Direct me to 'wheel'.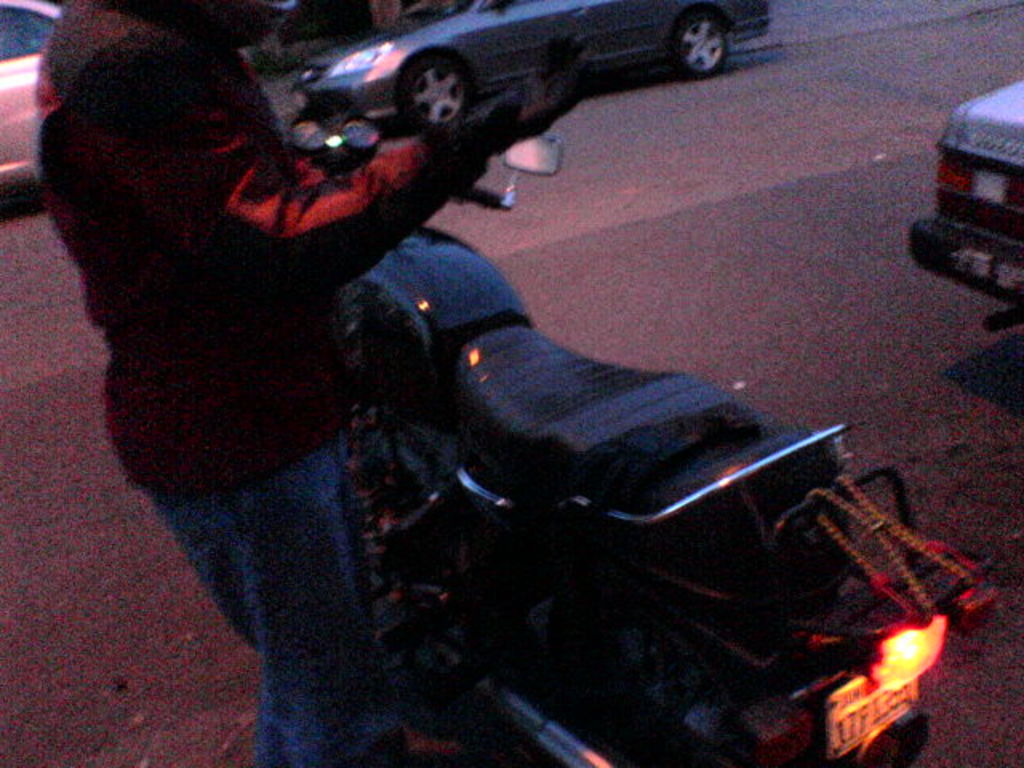
Direction: locate(386, 37, 475, 128).
